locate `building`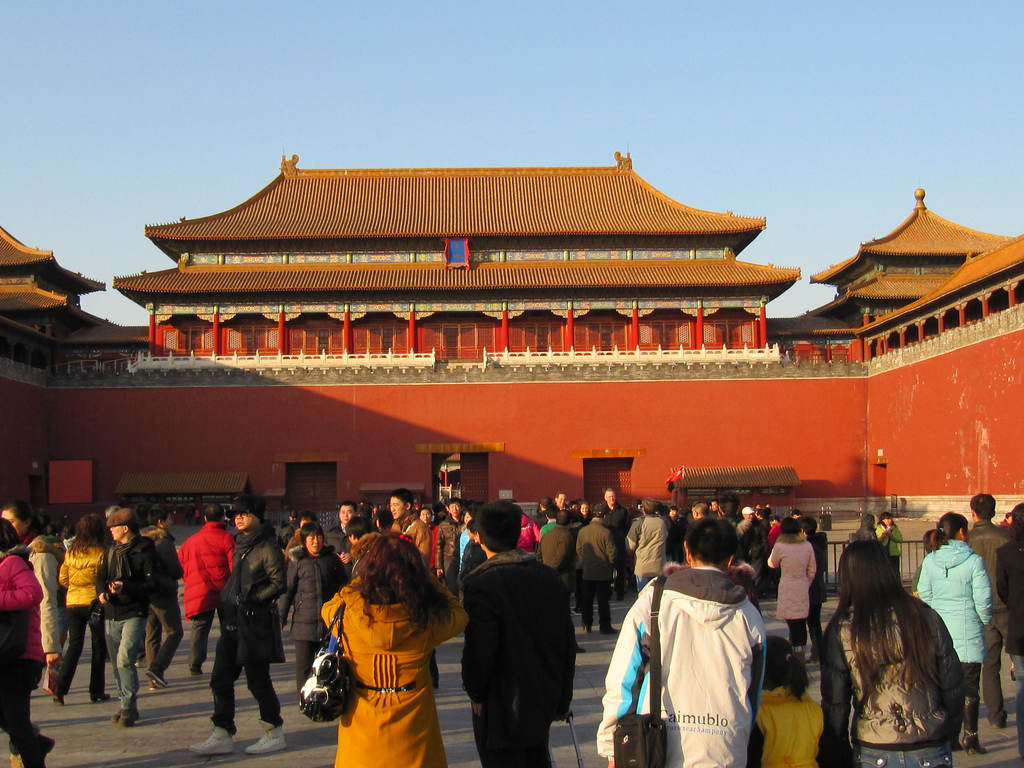
bbox(0, 143, 1023, 528)
